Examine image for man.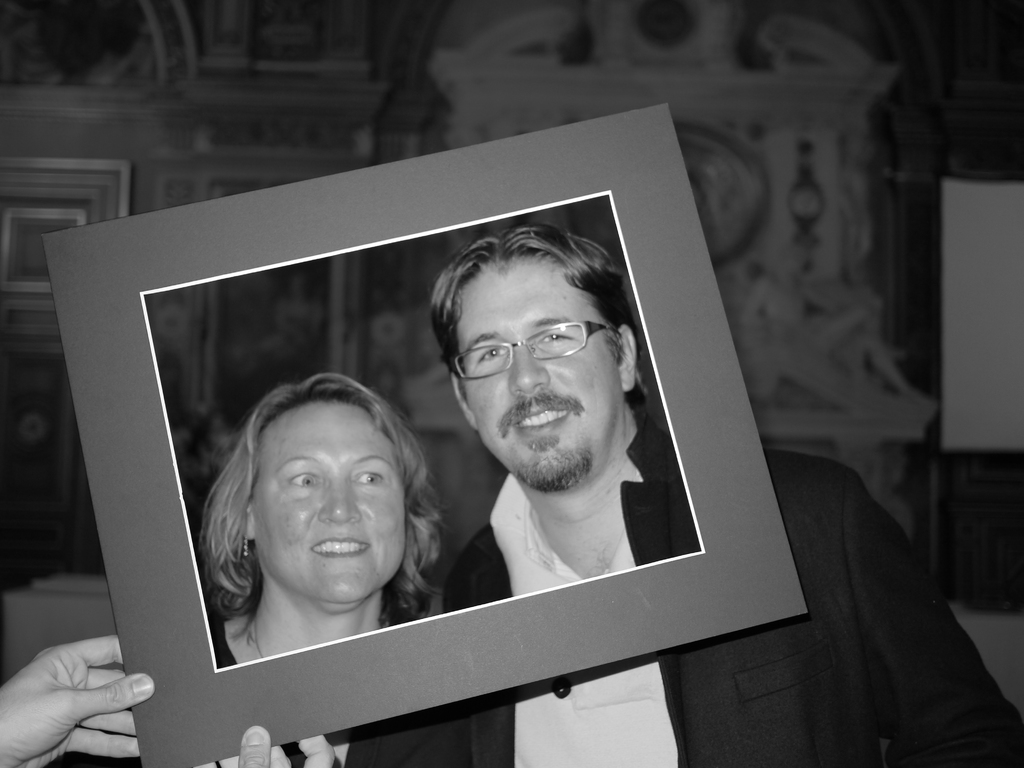
Examination result: x1=356, y1=231, x2=708, y2=669.
